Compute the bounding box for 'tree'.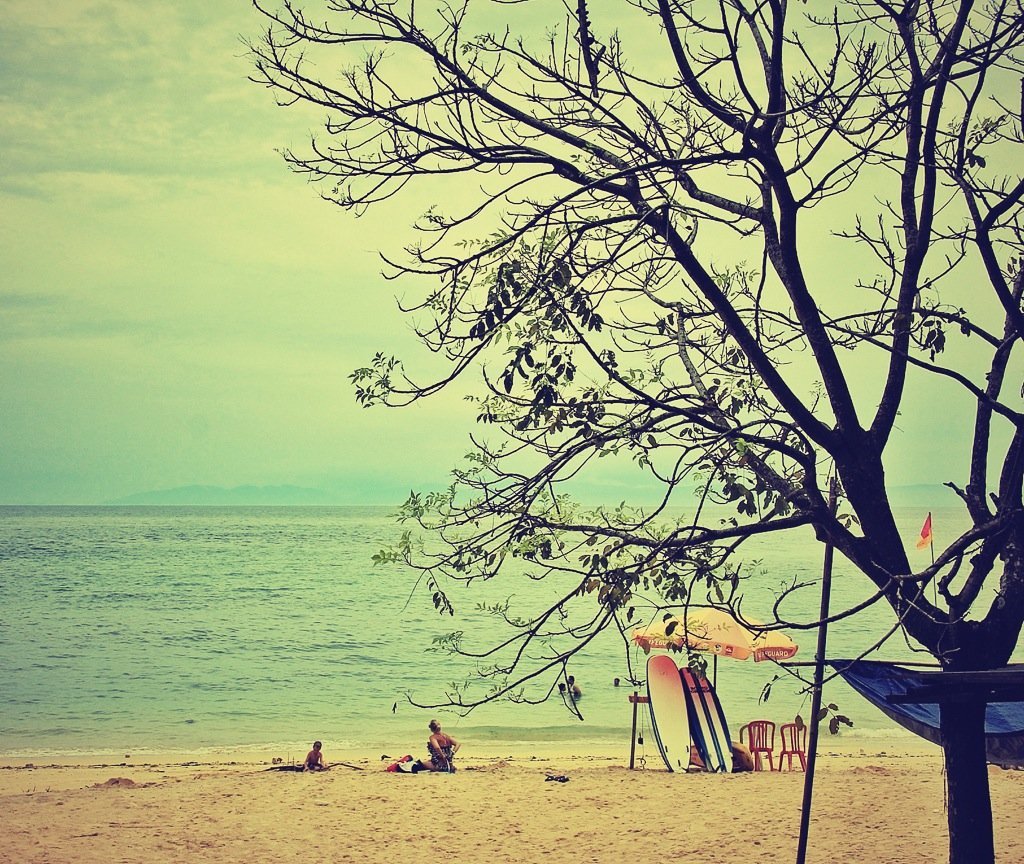
249:0:1023:863.
